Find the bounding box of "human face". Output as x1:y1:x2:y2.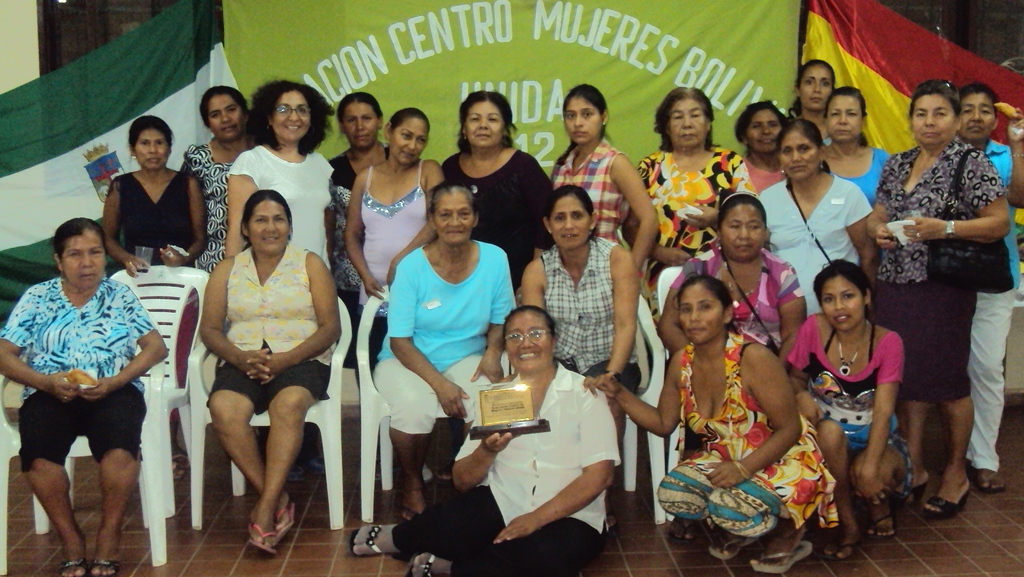
912:92:953:147.
